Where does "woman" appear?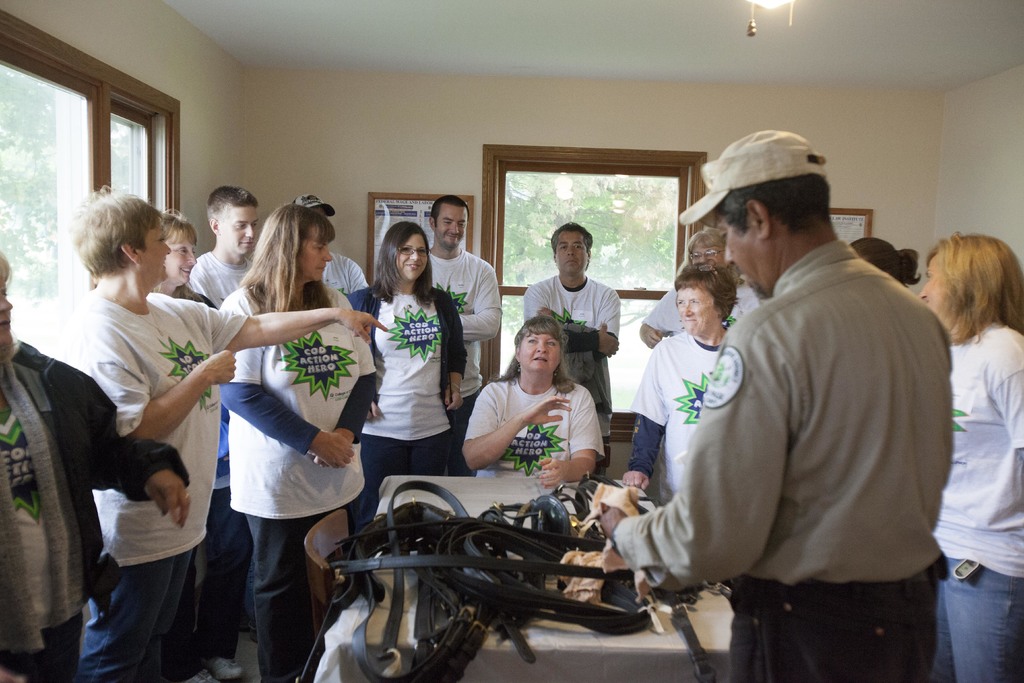
Appears at locate(621, 260, 738, 502).
